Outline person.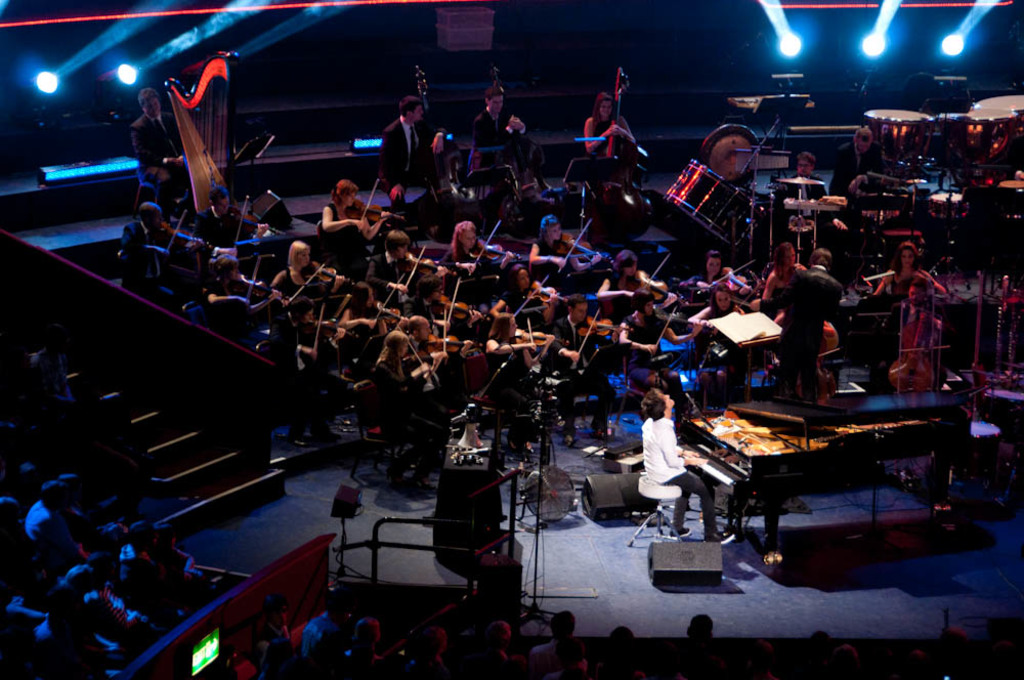
Outline: [x1=760, y1=637, x2=780, y2=679].
